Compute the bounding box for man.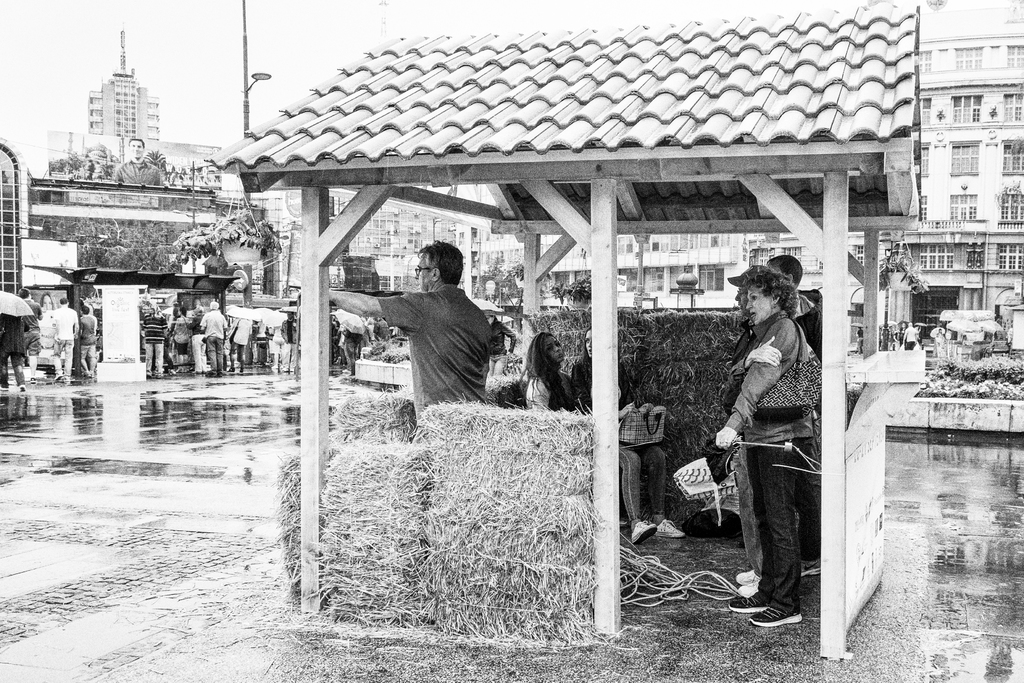
900, 320, 920, 350.
